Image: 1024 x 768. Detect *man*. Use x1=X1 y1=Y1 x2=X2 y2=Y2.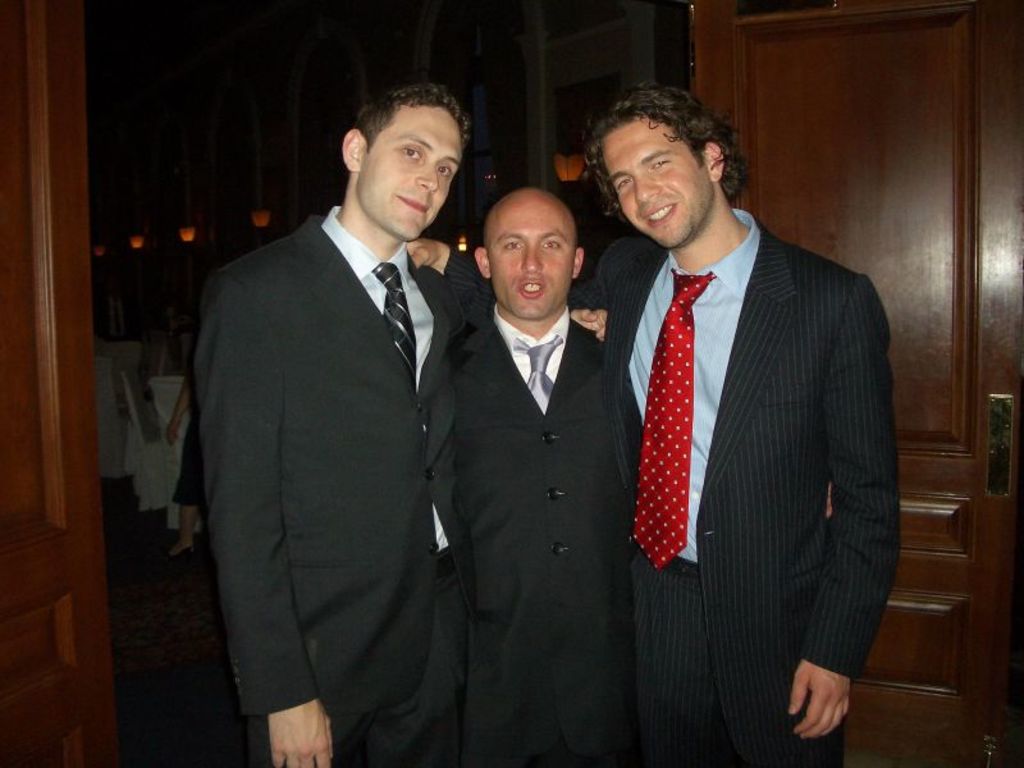
x1=582 y1=88 x2=901 y2=744.
